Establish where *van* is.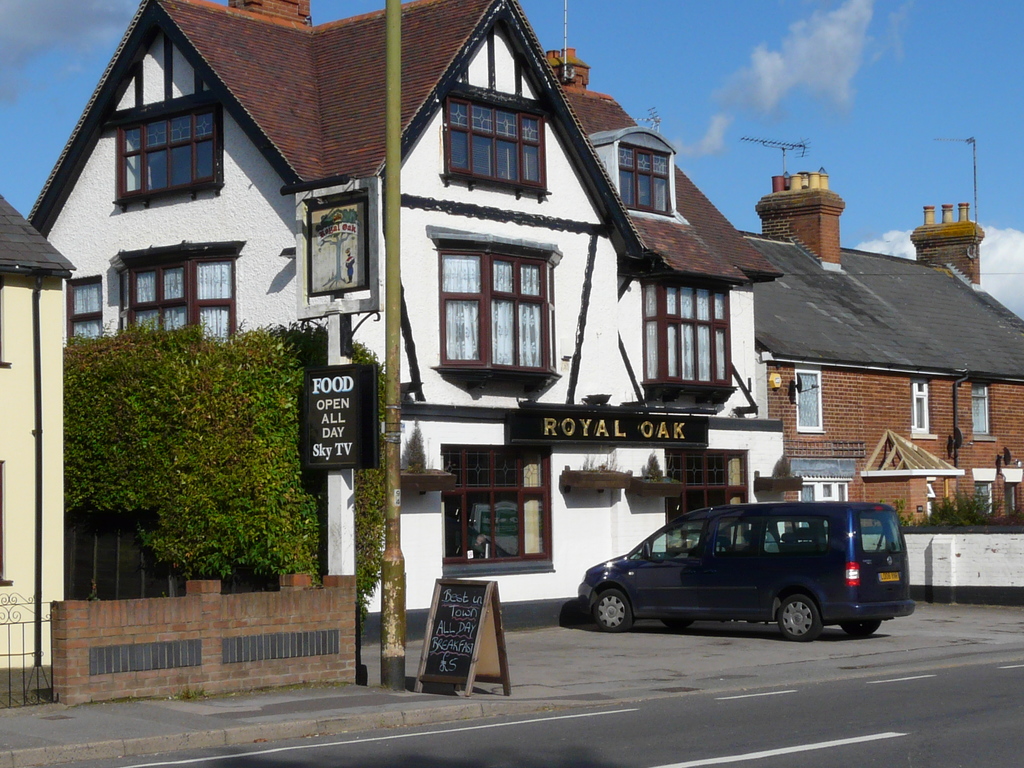
Established at {"left": 571, "top": 498, "right": 918, "bottom": 641}.
